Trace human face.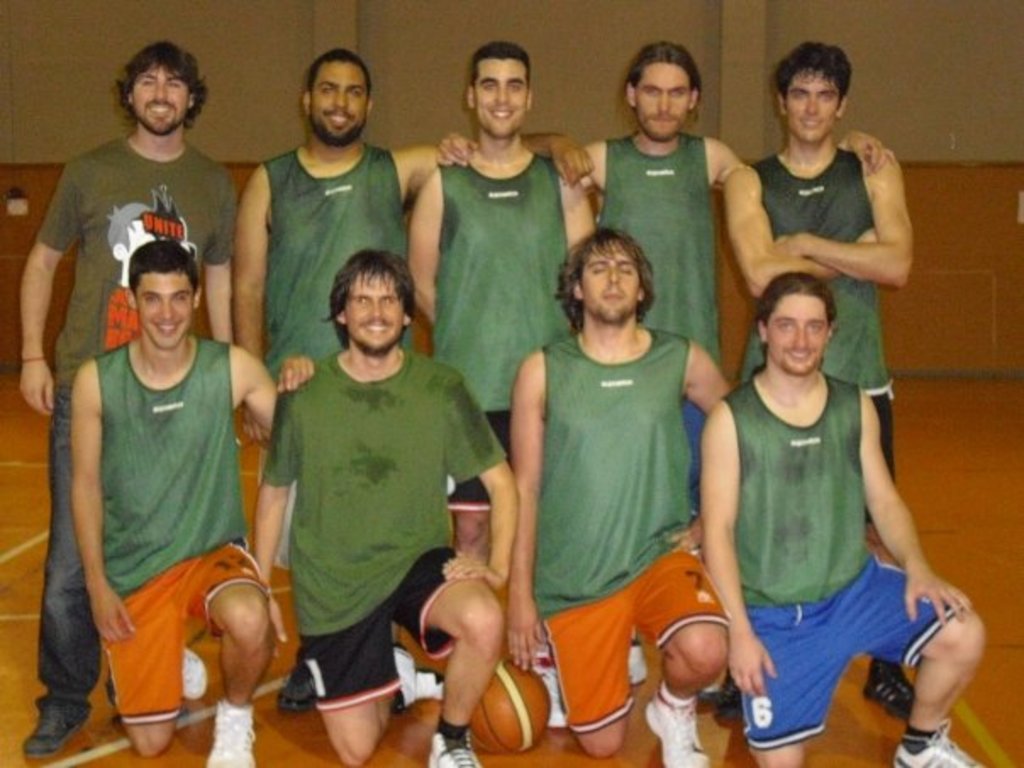
Traced to 346 270 405 353.
